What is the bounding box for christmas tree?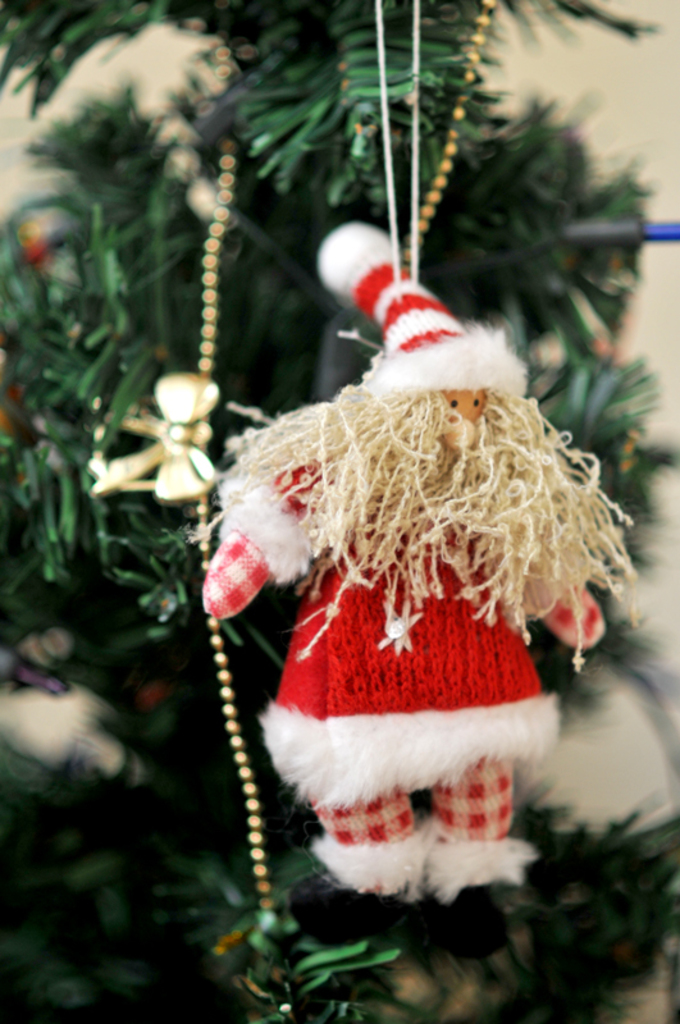
0:0:679:1023.
